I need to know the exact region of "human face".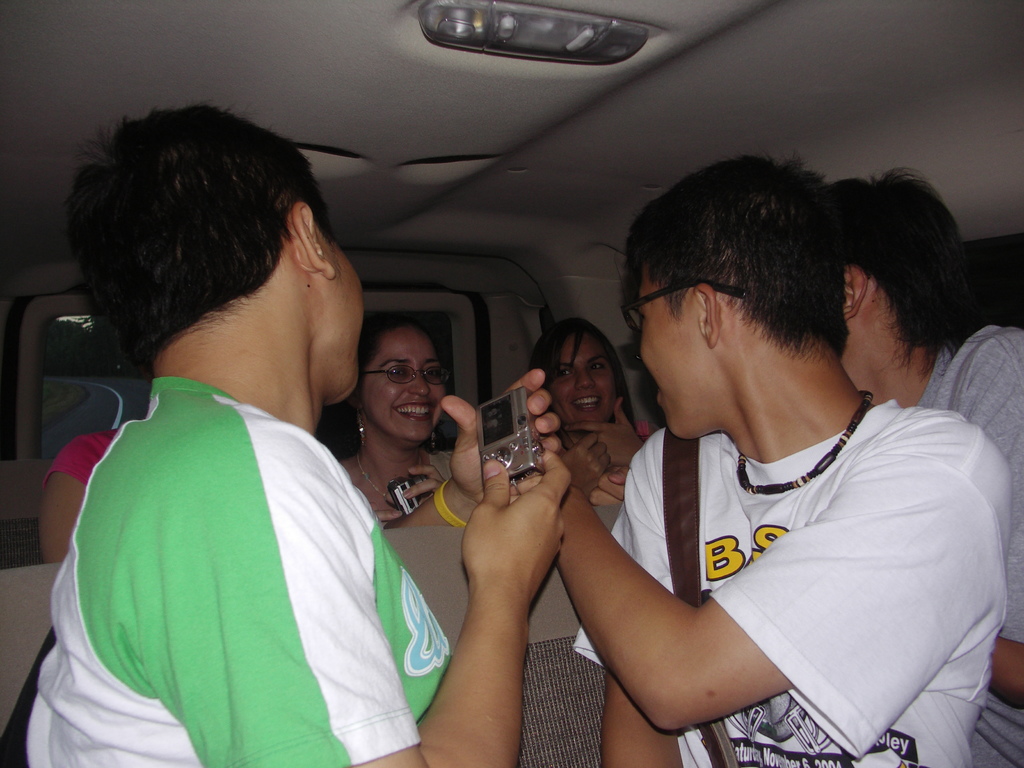
Region: pyautogui.locateOnScreen(636, 273, 711, 438).
